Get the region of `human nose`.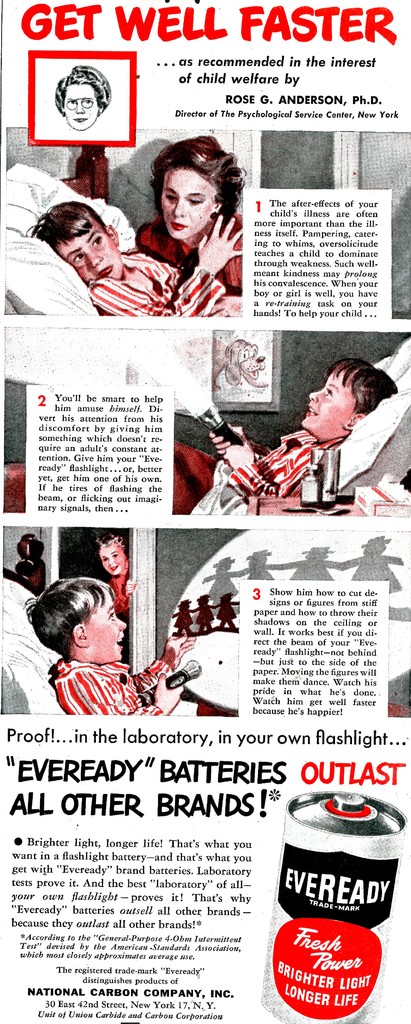
{"x1": 87, "y1": 244, "x2": 107, "y2": 269}.
